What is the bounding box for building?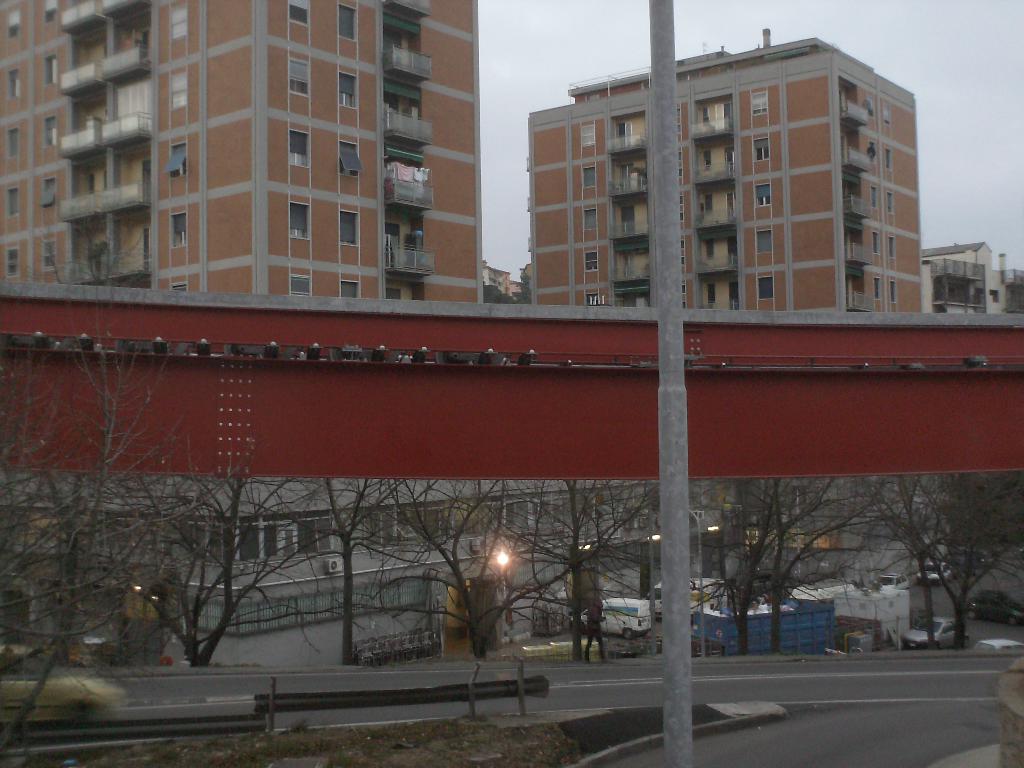
527/24/924/590.
